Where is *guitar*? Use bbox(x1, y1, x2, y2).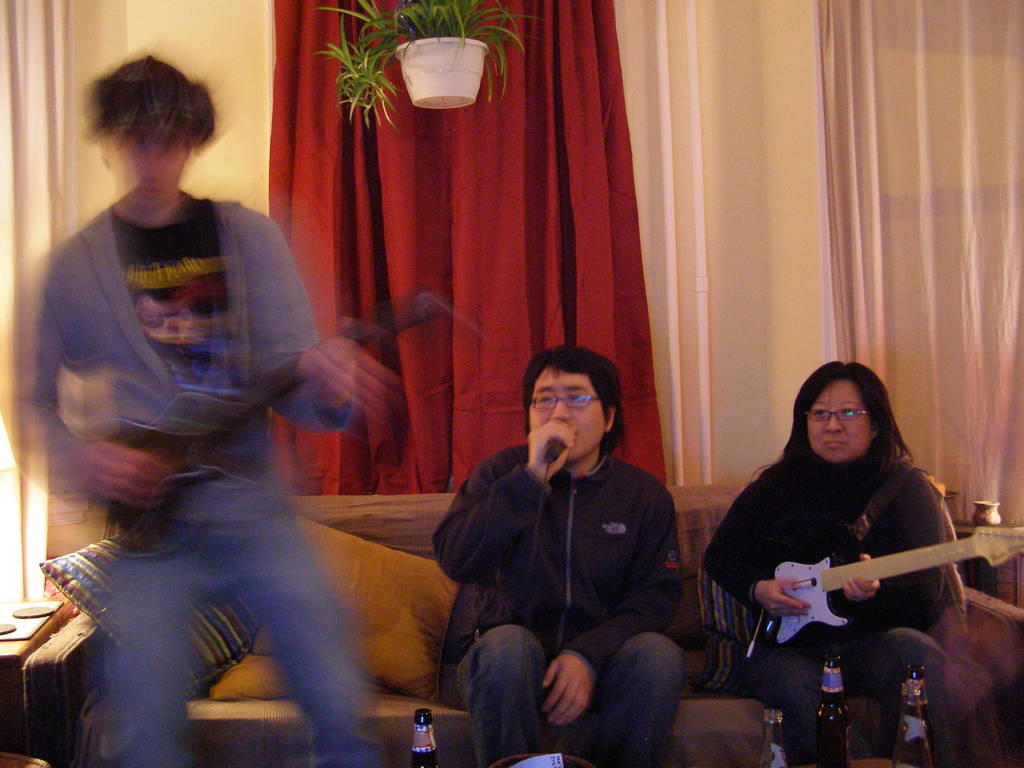
bbox(106, 280, 457, 559).
